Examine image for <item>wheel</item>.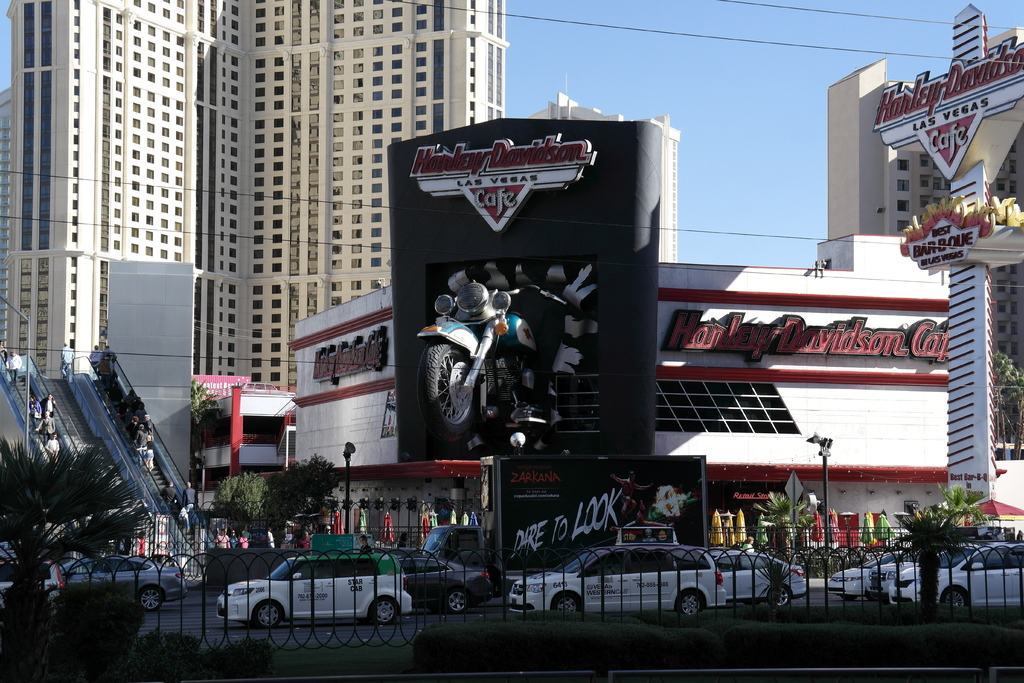
Examination result: x1=143 y1=588 x2=161 y2=611.
